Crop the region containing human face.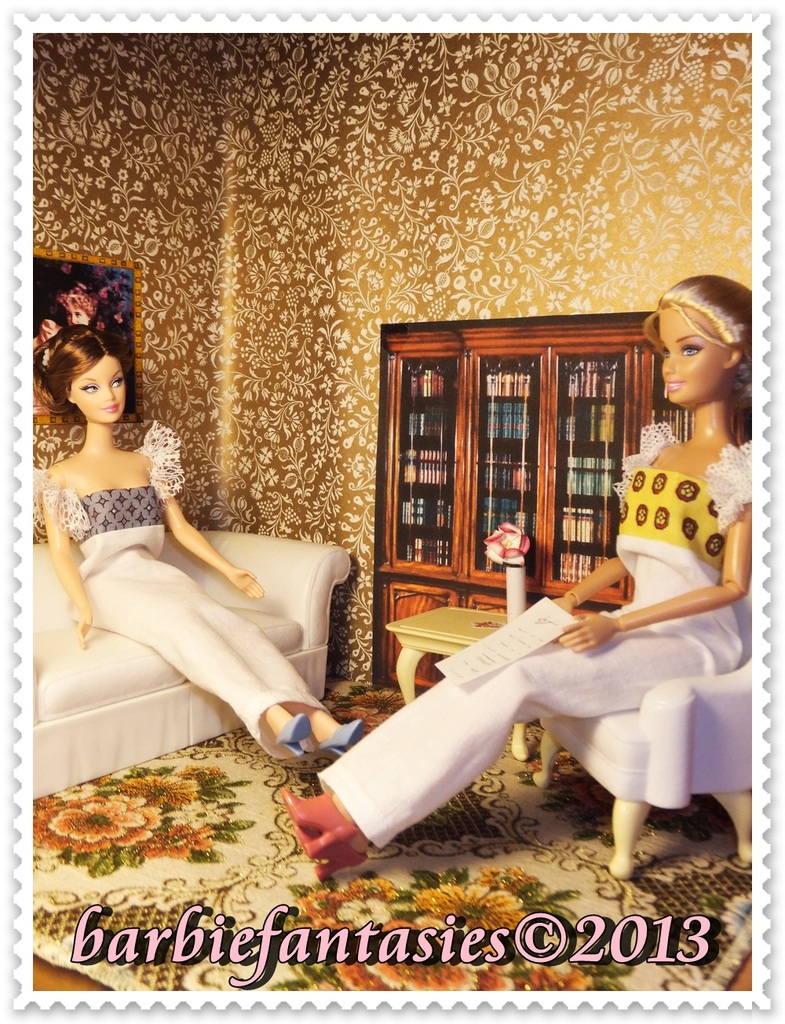
Crop region: {"x1": 74, "y1": 359, "x2": 130, "y2": 426}.
